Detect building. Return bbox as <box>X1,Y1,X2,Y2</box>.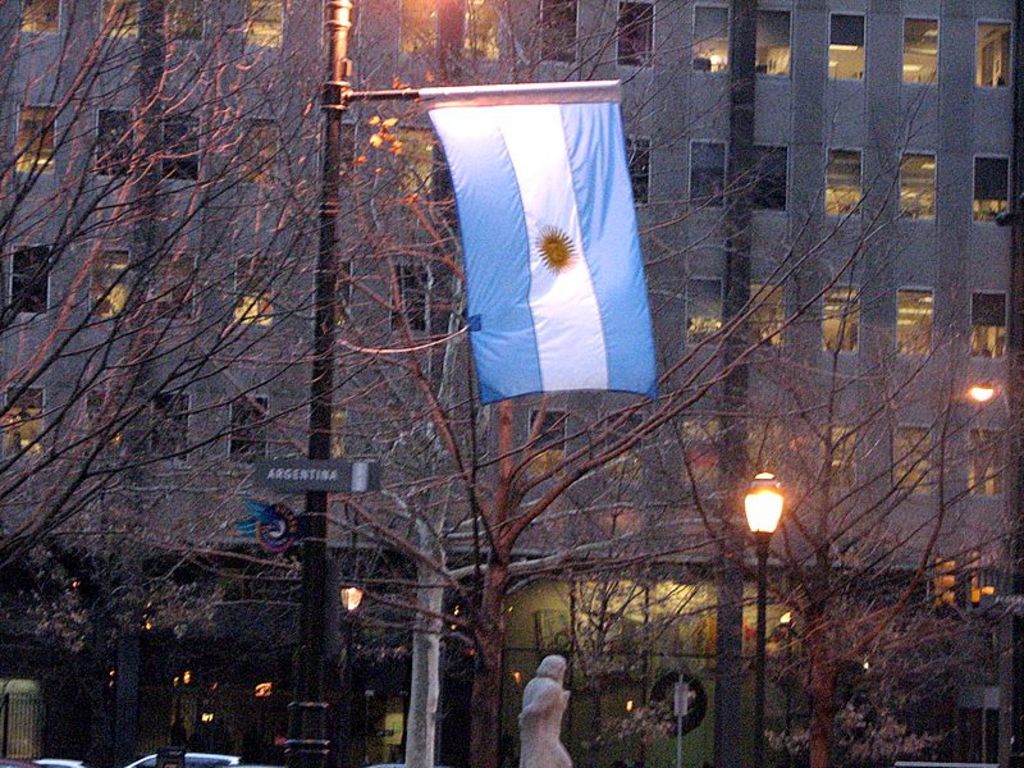
<box>0,0,1023,767</box>.
